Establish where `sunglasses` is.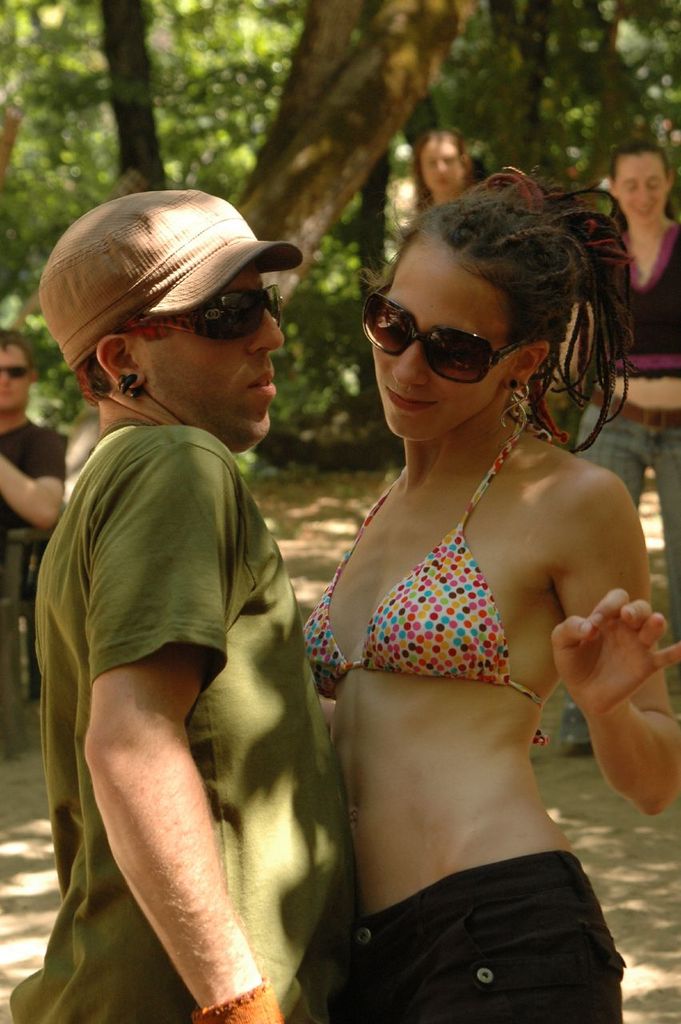
Established at {"x1": 122, "y1": 282, "x2": 285, "y2": 339}.
